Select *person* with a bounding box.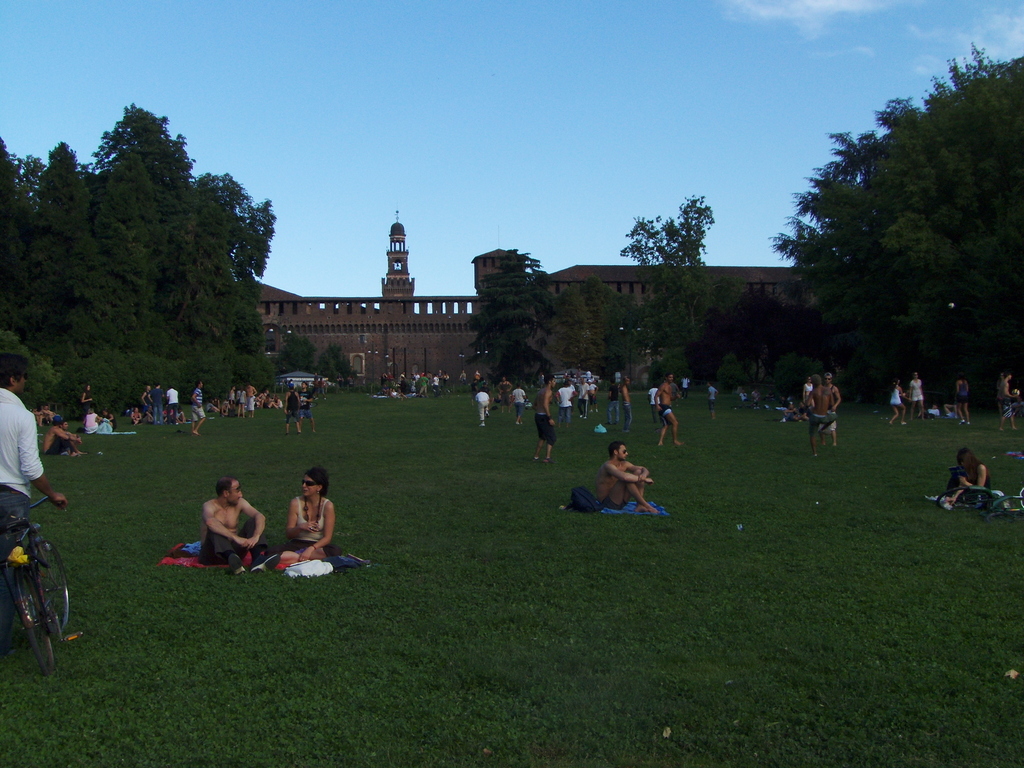
(285,463,340,560).
